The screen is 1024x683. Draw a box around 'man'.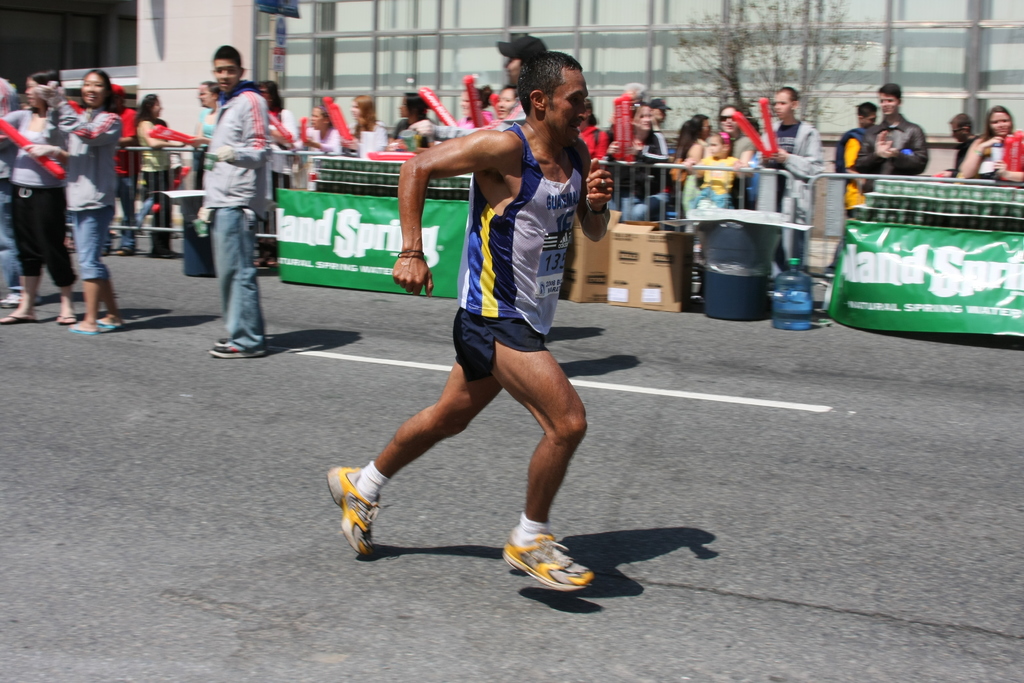
bbox=[858, 84, 933, 190].
